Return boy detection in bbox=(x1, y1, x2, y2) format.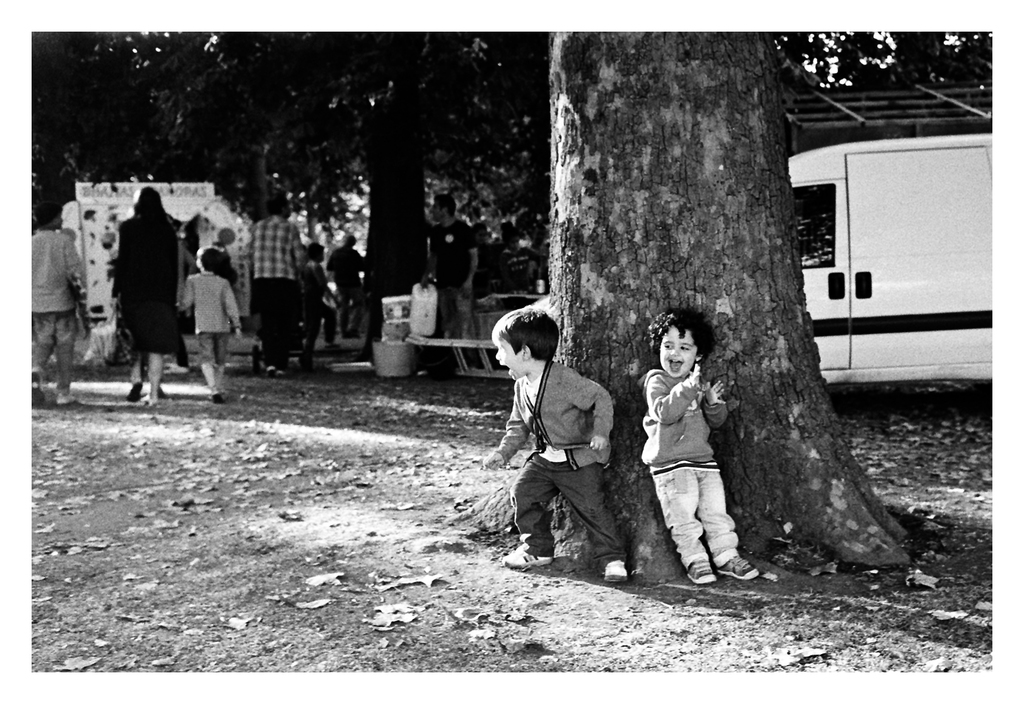
bbox=(421, 194, 477, 338).
